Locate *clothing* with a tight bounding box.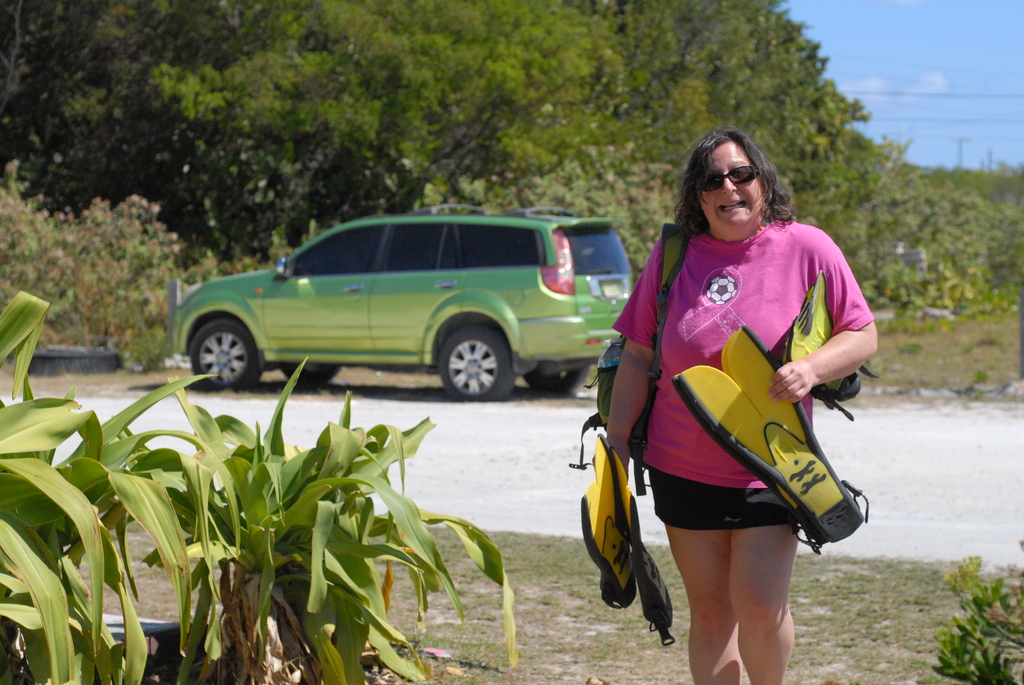
607 198 857 554.
